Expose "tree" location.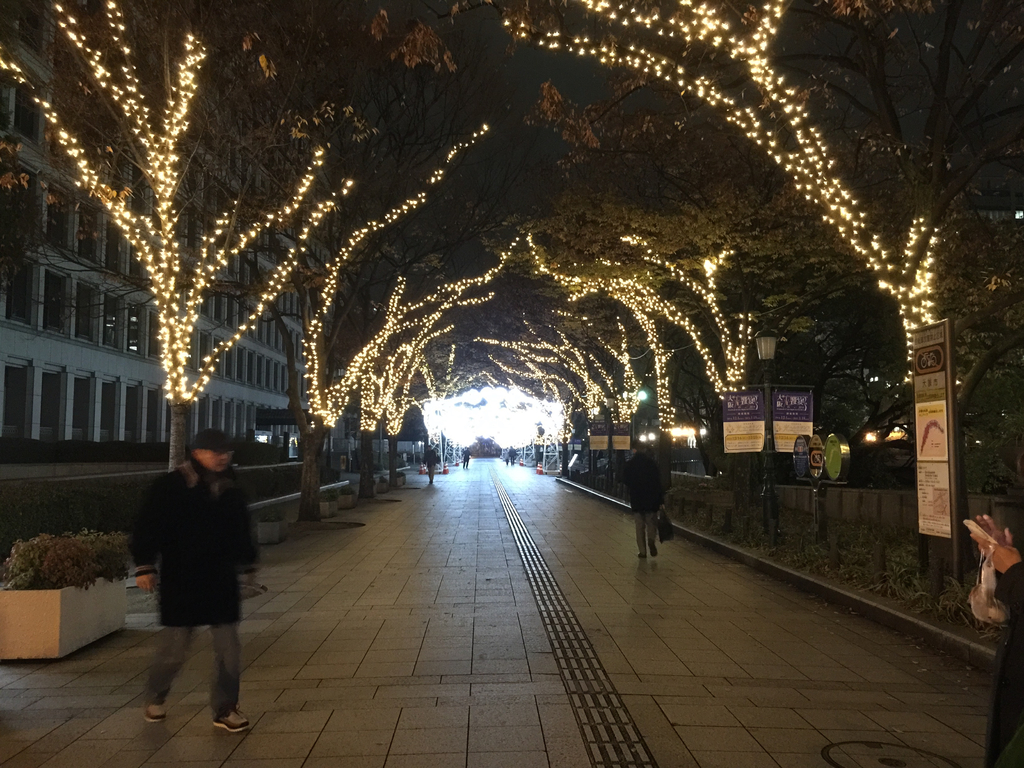
Exposed at <region>218, 50, 520, 524</region>.
